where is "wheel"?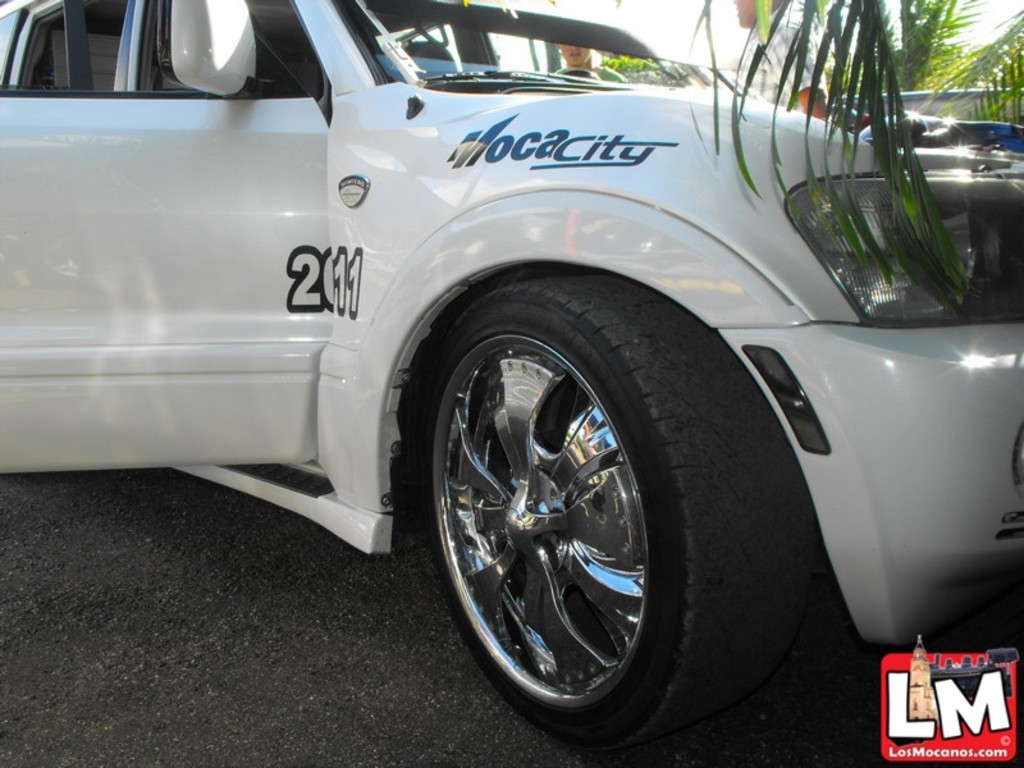
407/261/832/767.
